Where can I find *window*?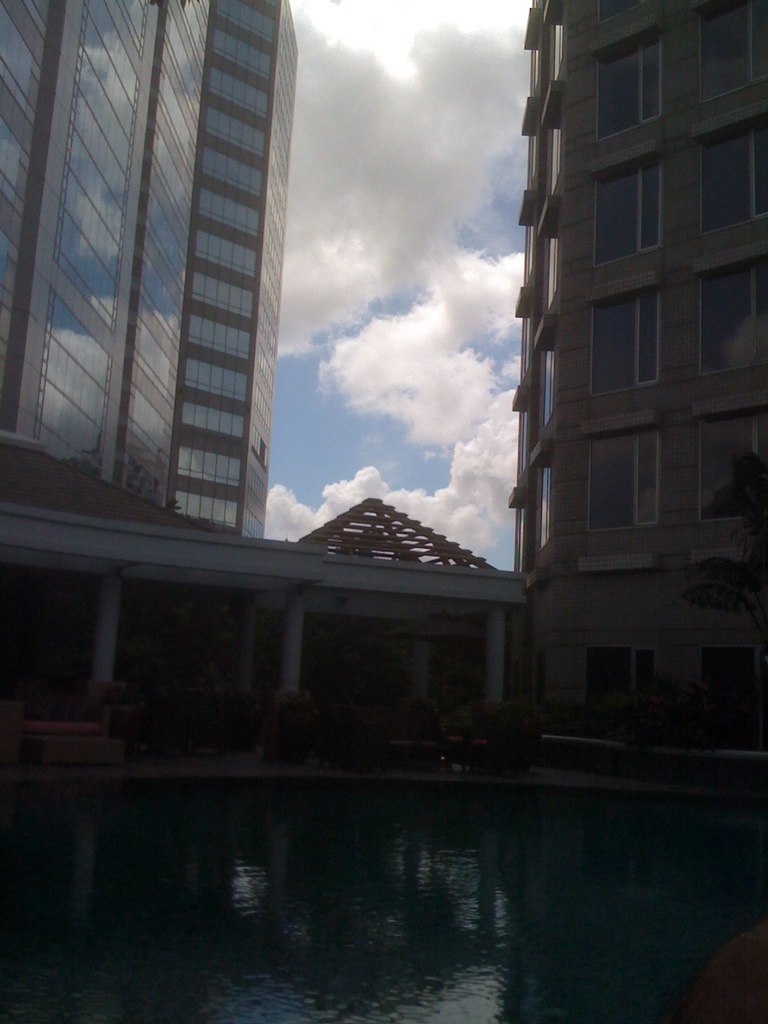
You can find it at <bbox>589, 1, 663, 137</bbox>.
